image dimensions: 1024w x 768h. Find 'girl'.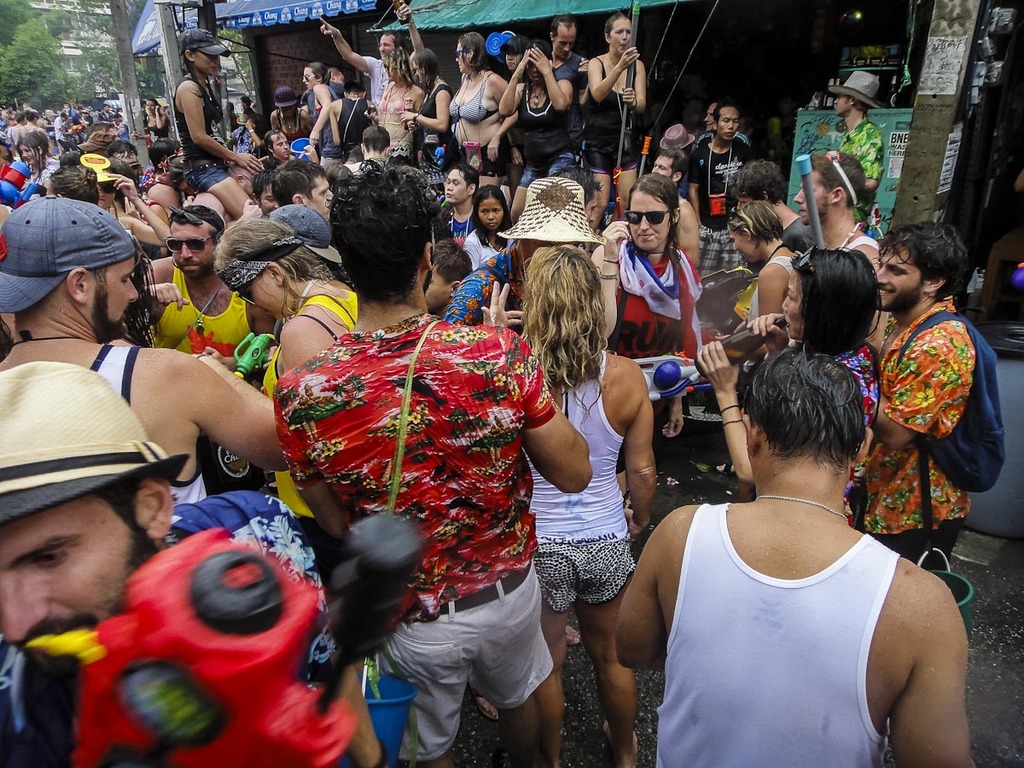
462, 184, 515, 271.
